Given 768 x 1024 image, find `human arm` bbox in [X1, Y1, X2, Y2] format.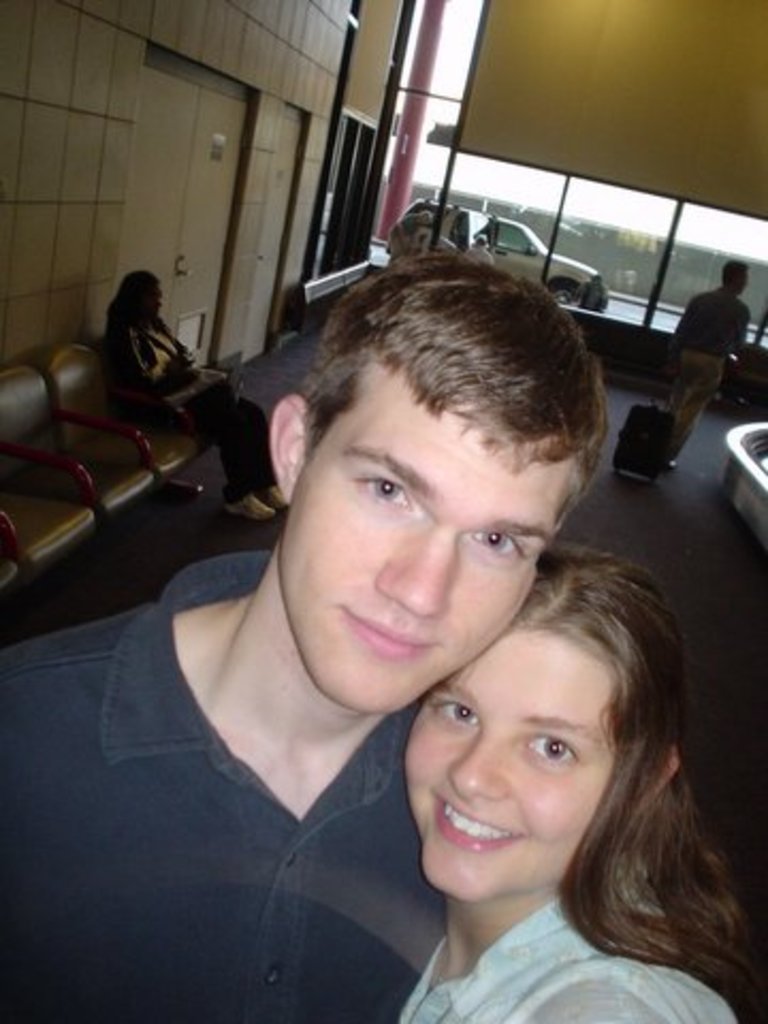
[96, 343, 151, 412].
